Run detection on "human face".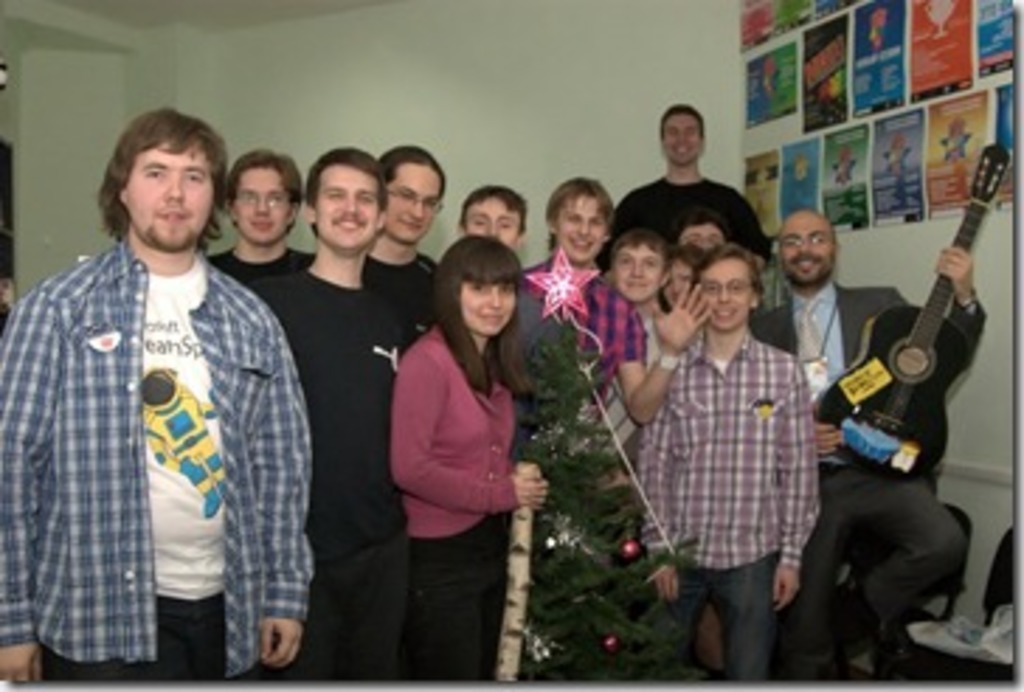
Result: crop(388, 160, 444, 242).
